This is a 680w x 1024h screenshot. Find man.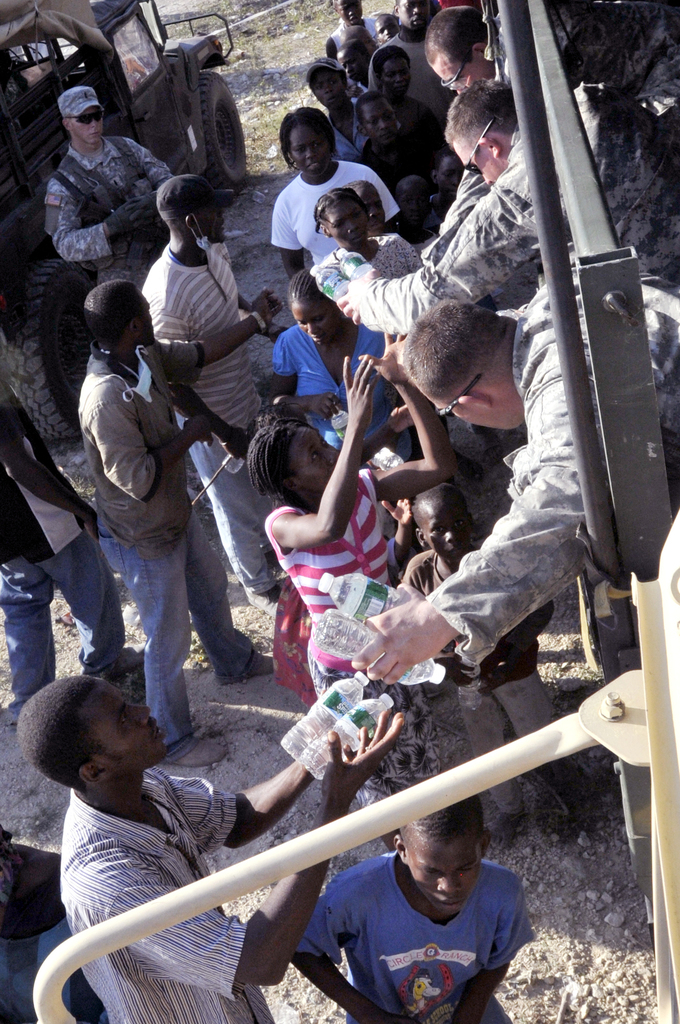
Bounding box: region(350, 281, 679, 687).
